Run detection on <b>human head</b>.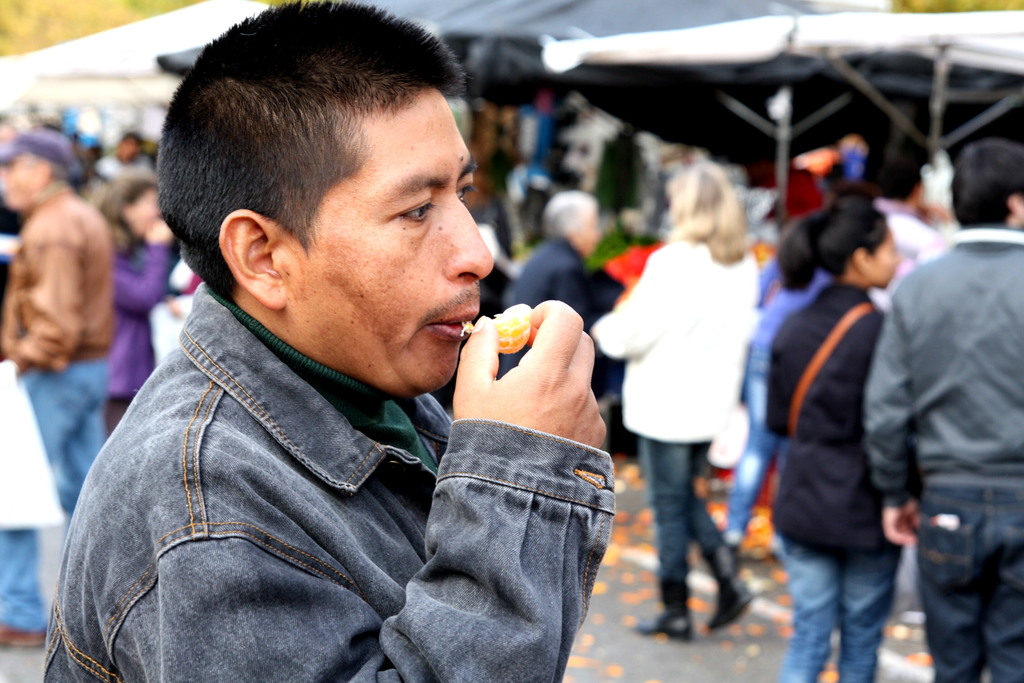
Result: [left=244, top=10, right=496, bottom=362].
